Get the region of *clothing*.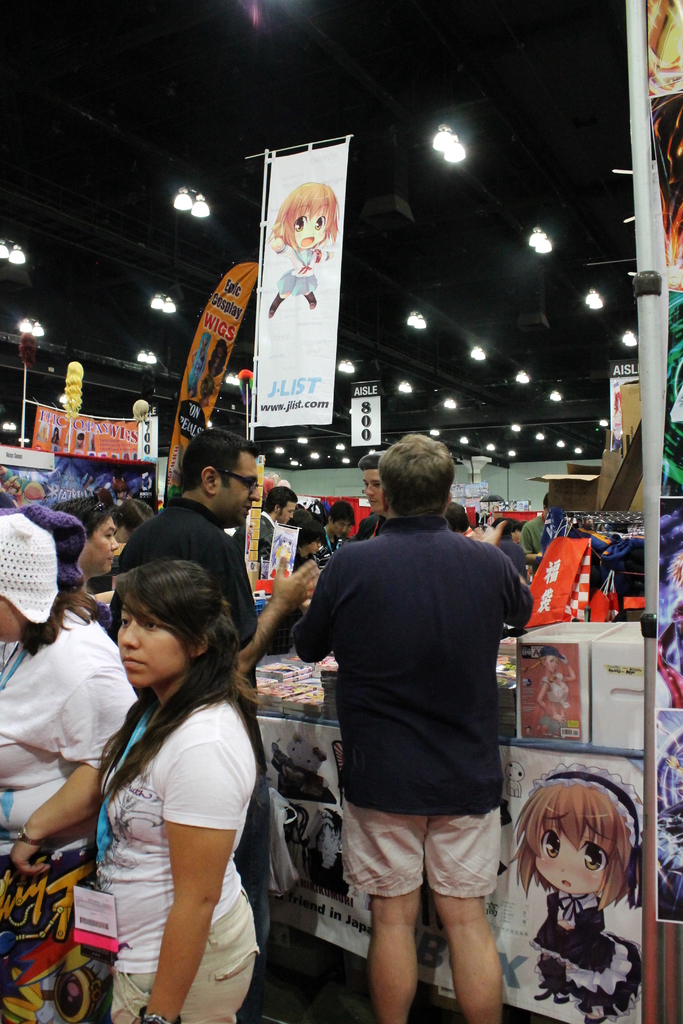
[292, 514, 538, 899].
